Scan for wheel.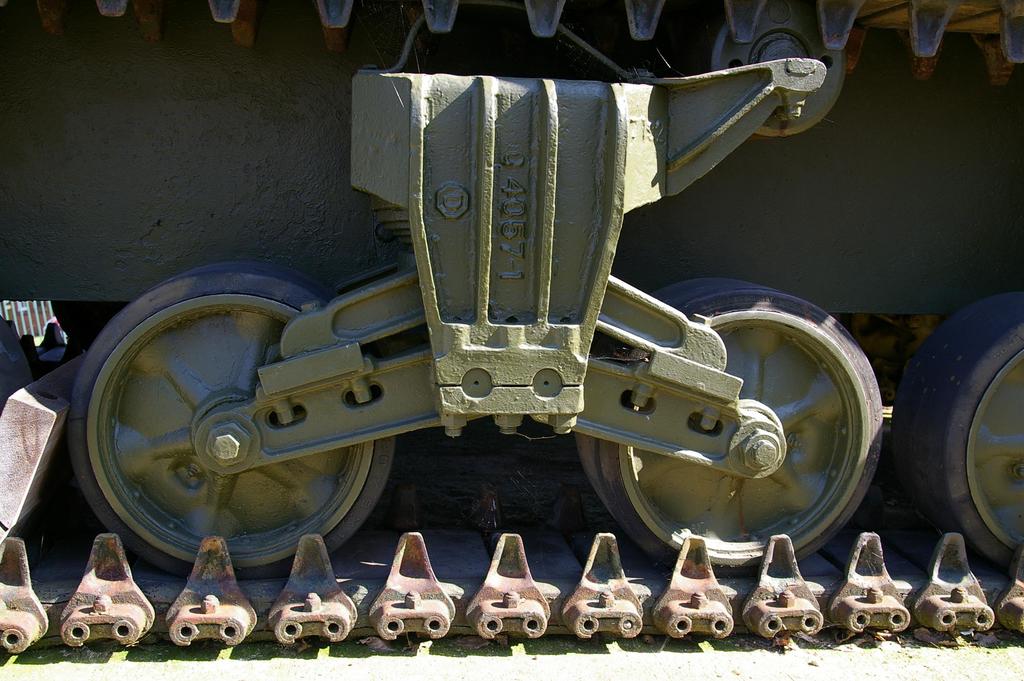
Scan result: box(898, 289, 1023, 577).
